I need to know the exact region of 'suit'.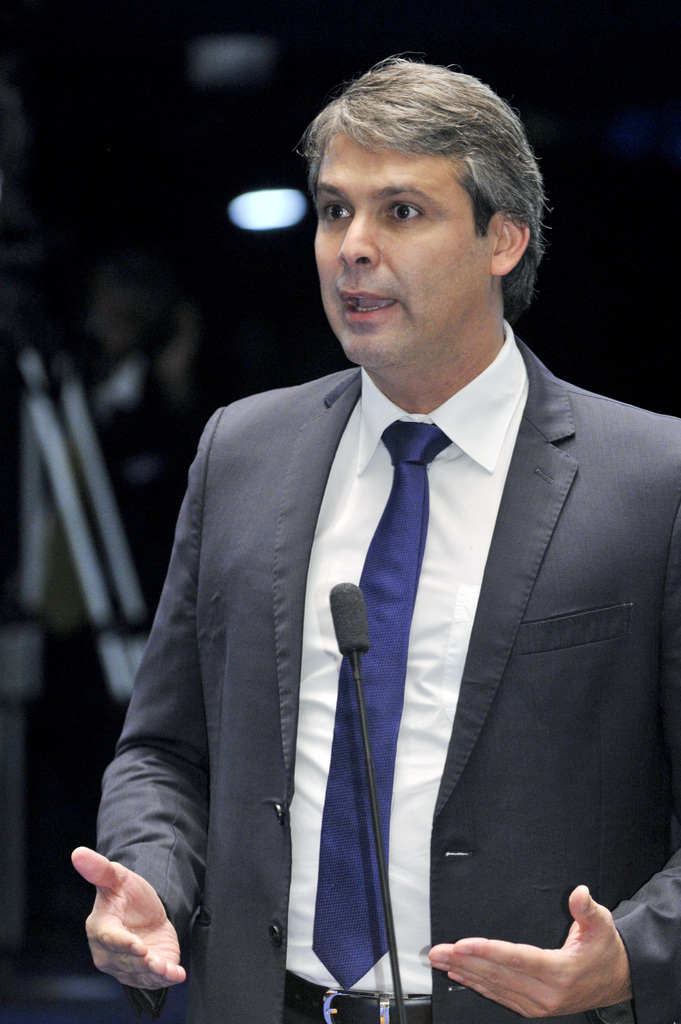
Region: x1=95, y1=316, x2=680, y2=1023.
